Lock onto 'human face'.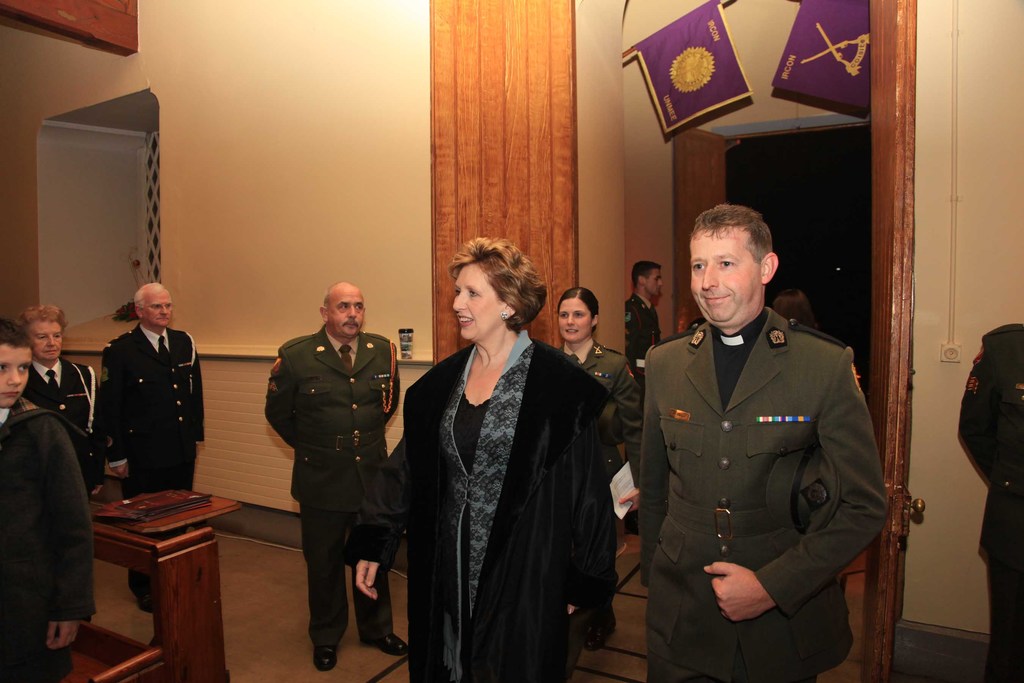
Locked: [1, 343, 28, 404].
